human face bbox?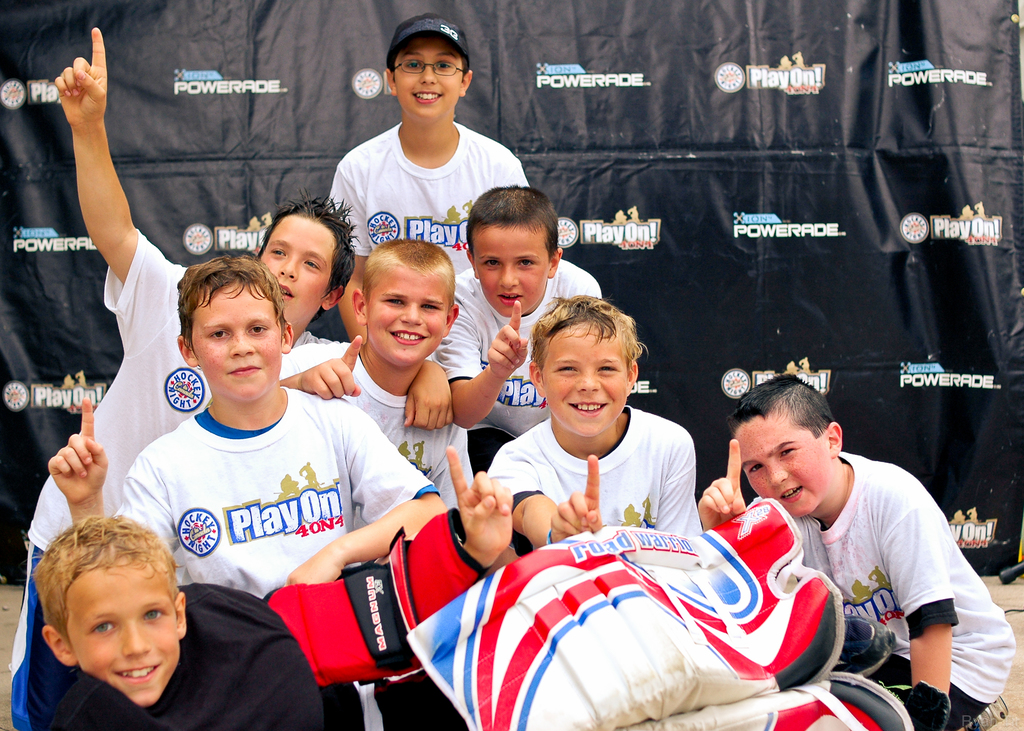
(732,415,835,518)
